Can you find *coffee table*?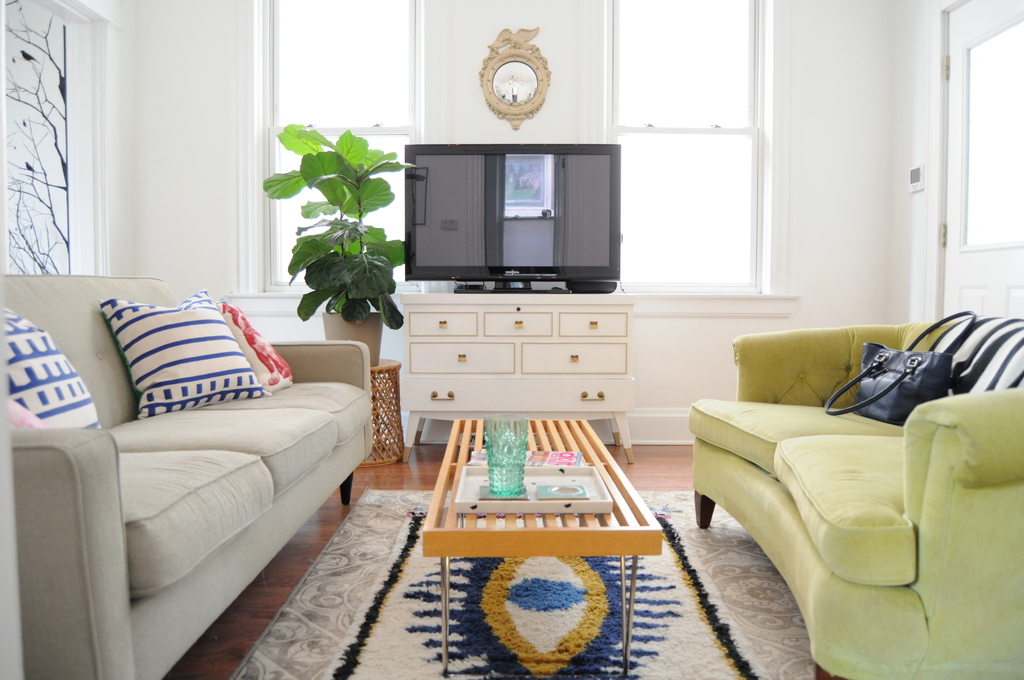
Yes, bounding box: box=[424, 417, 662, 676].
